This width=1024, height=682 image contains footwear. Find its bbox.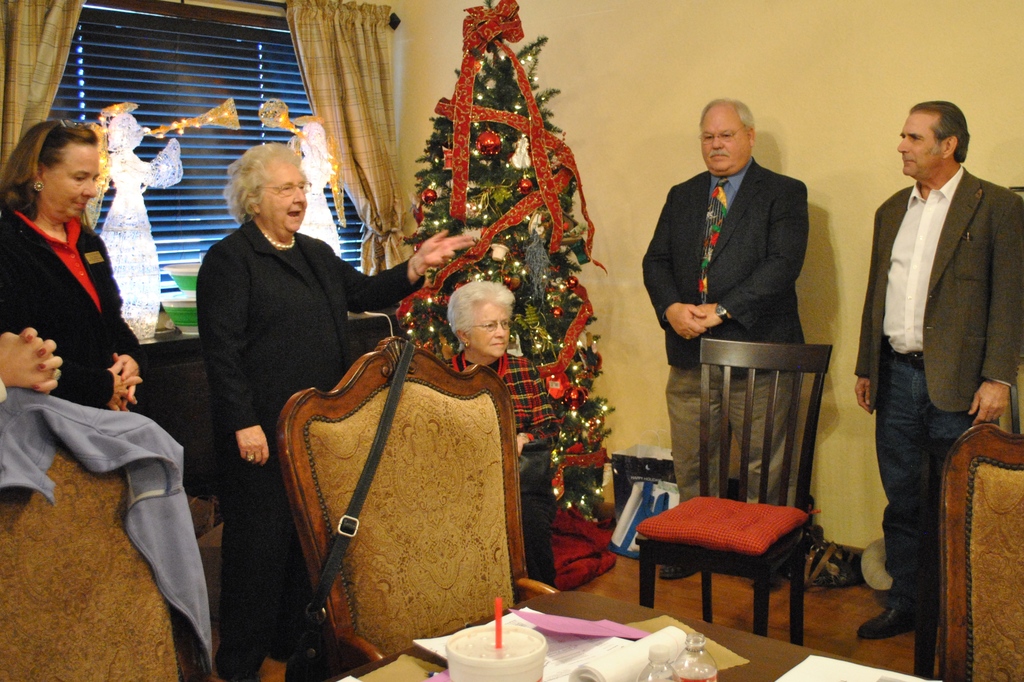
(left=855, top=606, right=920, bottom=644).
